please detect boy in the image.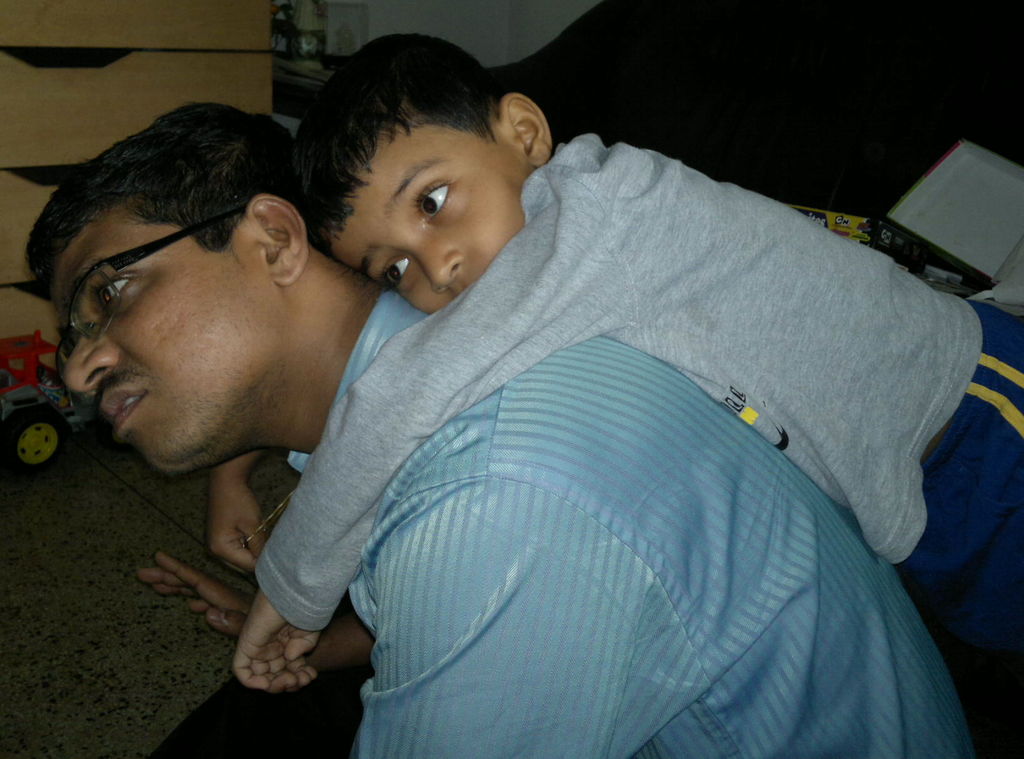
{"left": 213, "top": 20, "right": 906, "bottom": 758}.
